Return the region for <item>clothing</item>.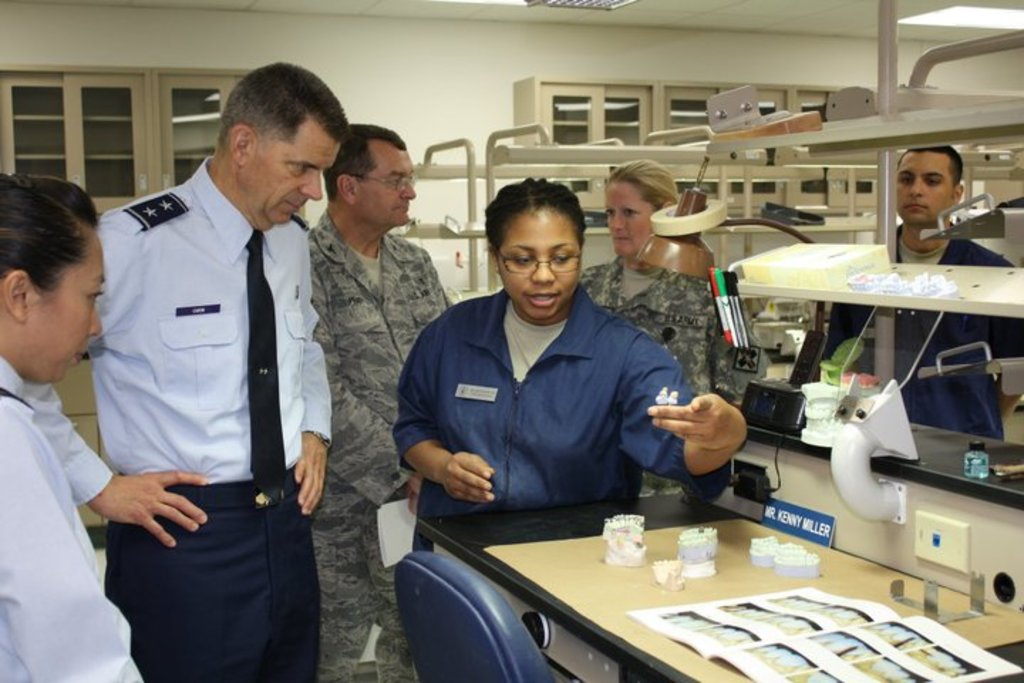
rect(829, 219, 1023, 443).
